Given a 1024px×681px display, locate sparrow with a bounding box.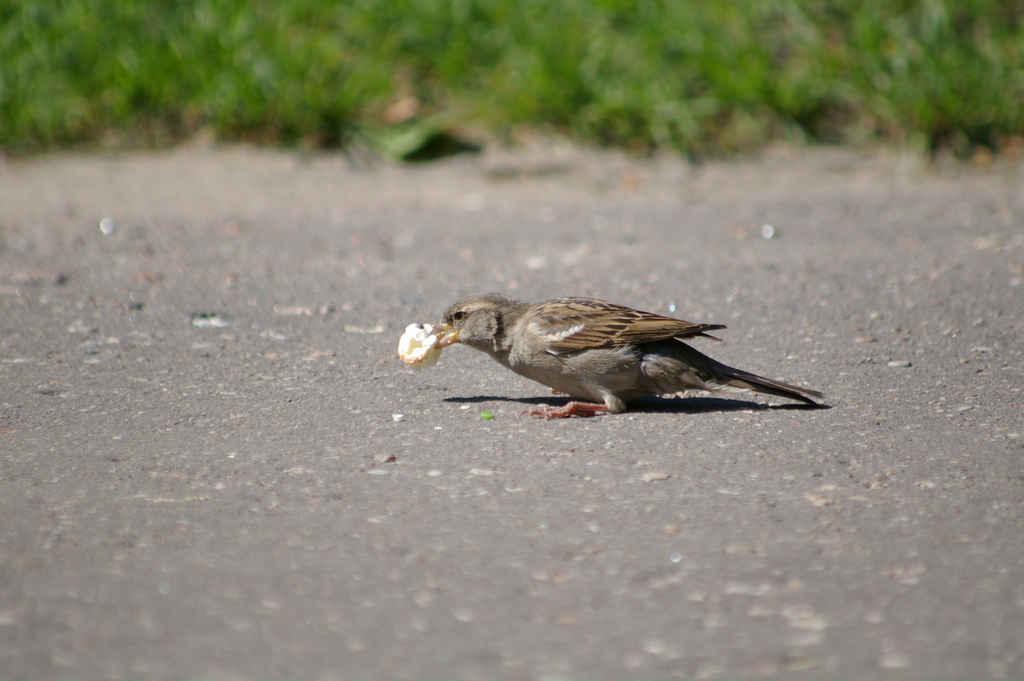
Located: select_region(431, 291, 828, 420).
